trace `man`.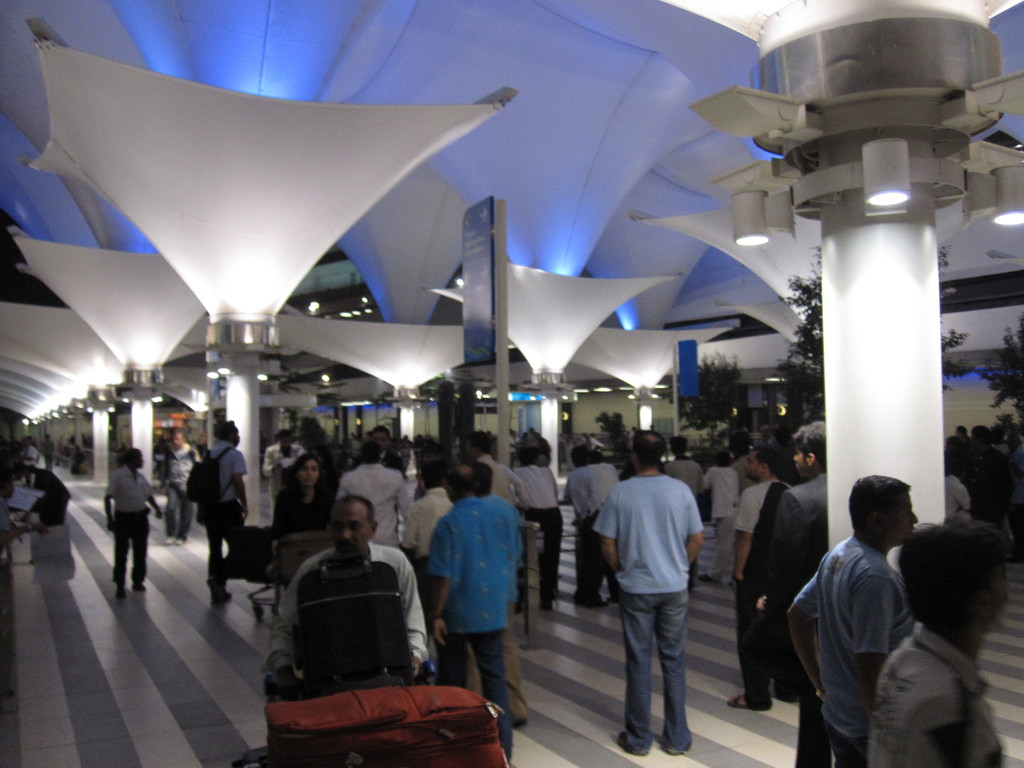
Traced to 512, 428, 521, 445.
